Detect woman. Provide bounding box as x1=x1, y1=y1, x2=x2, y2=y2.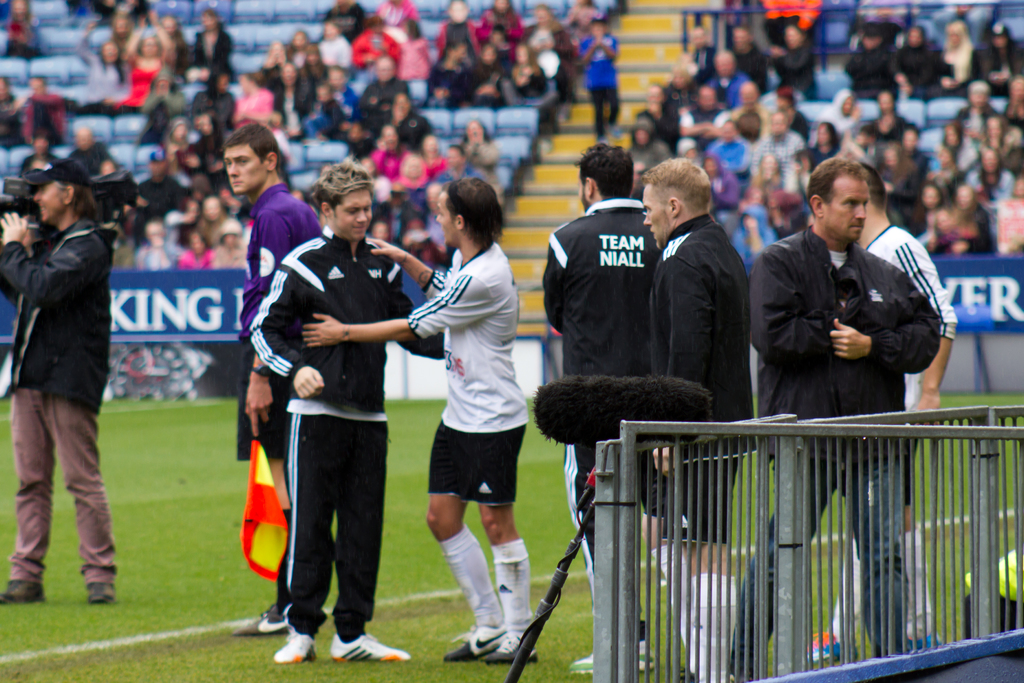
x1=364, y1=56, x2=414, y2=115.
